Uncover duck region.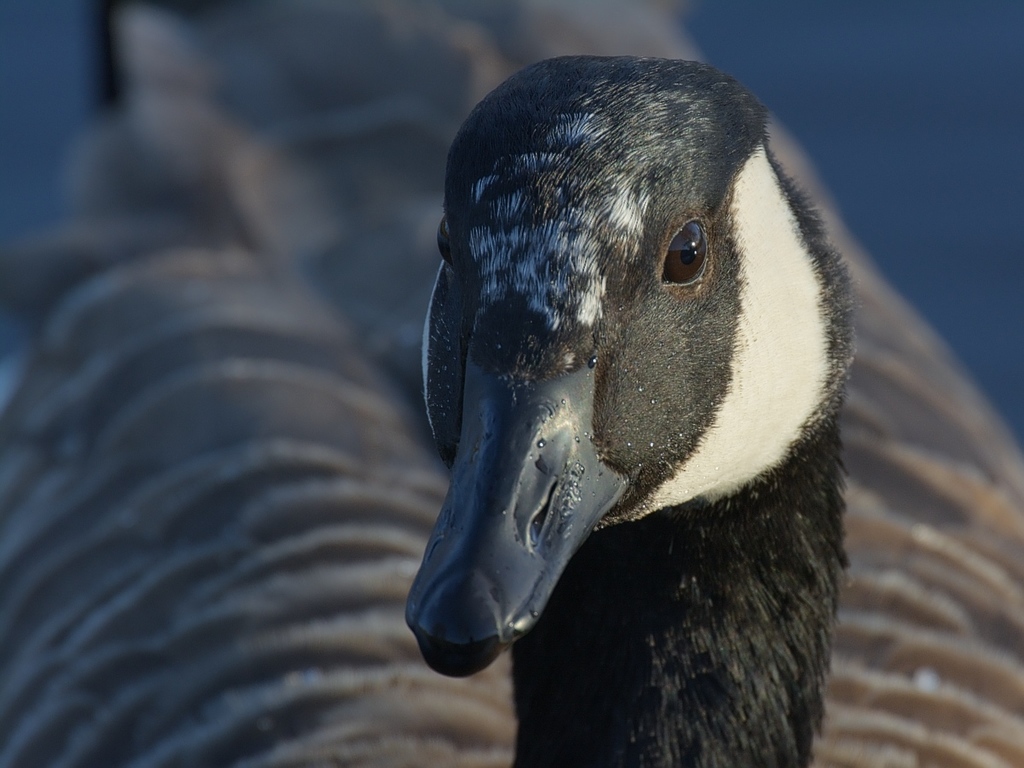
Uncovered: l=0, t=0, r=1023, b=767.
